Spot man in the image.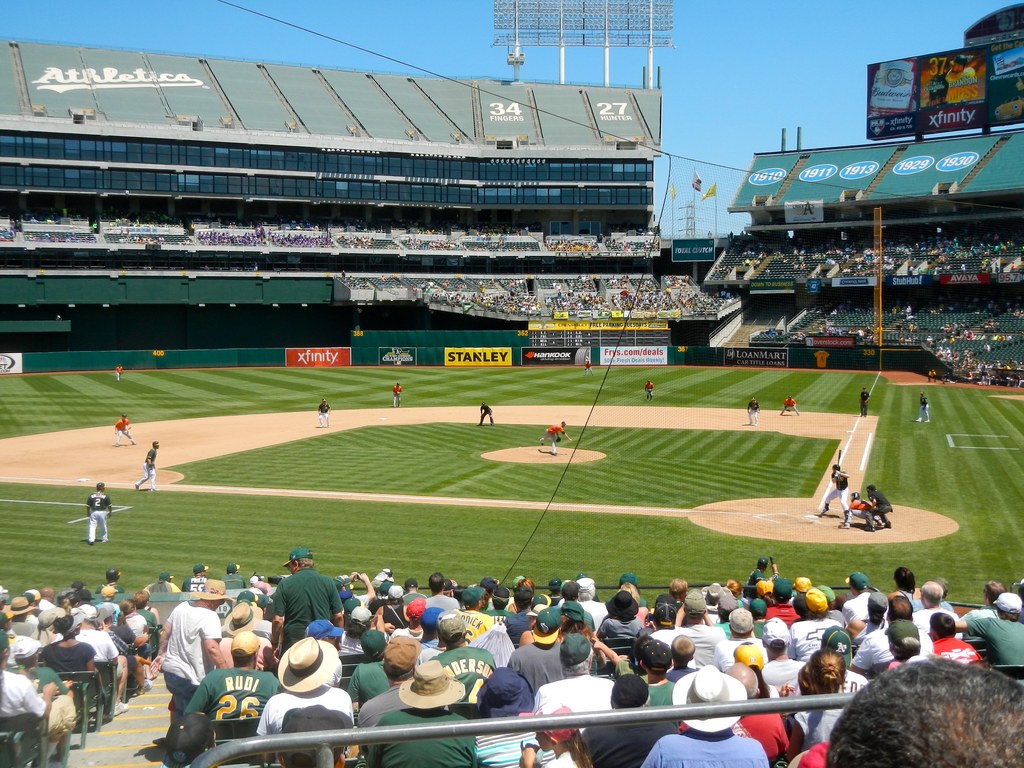
man found at bbox=(538, 418, 573, 456).
